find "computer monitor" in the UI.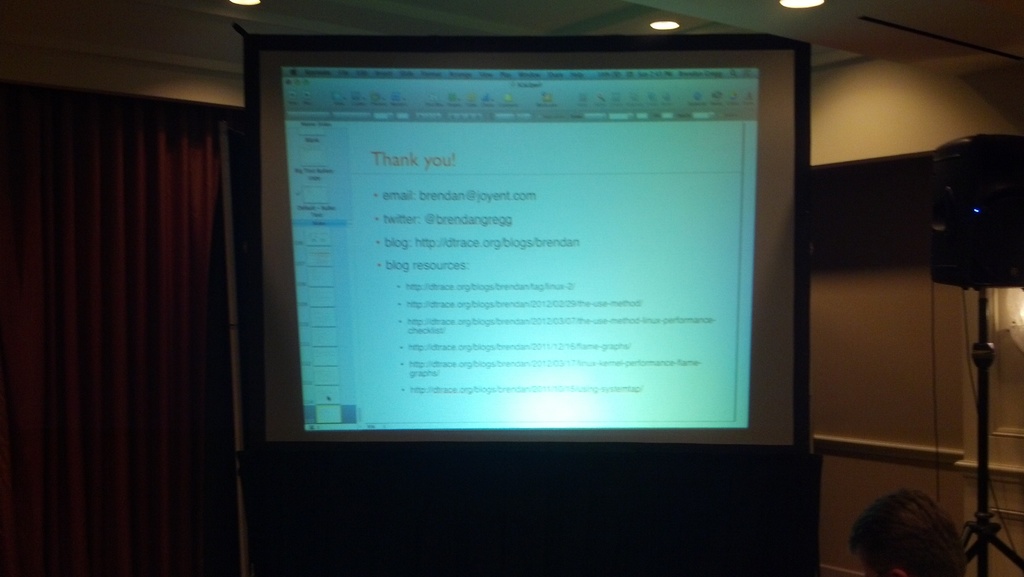
UI element at BBox(252, 27, 796, 545).
